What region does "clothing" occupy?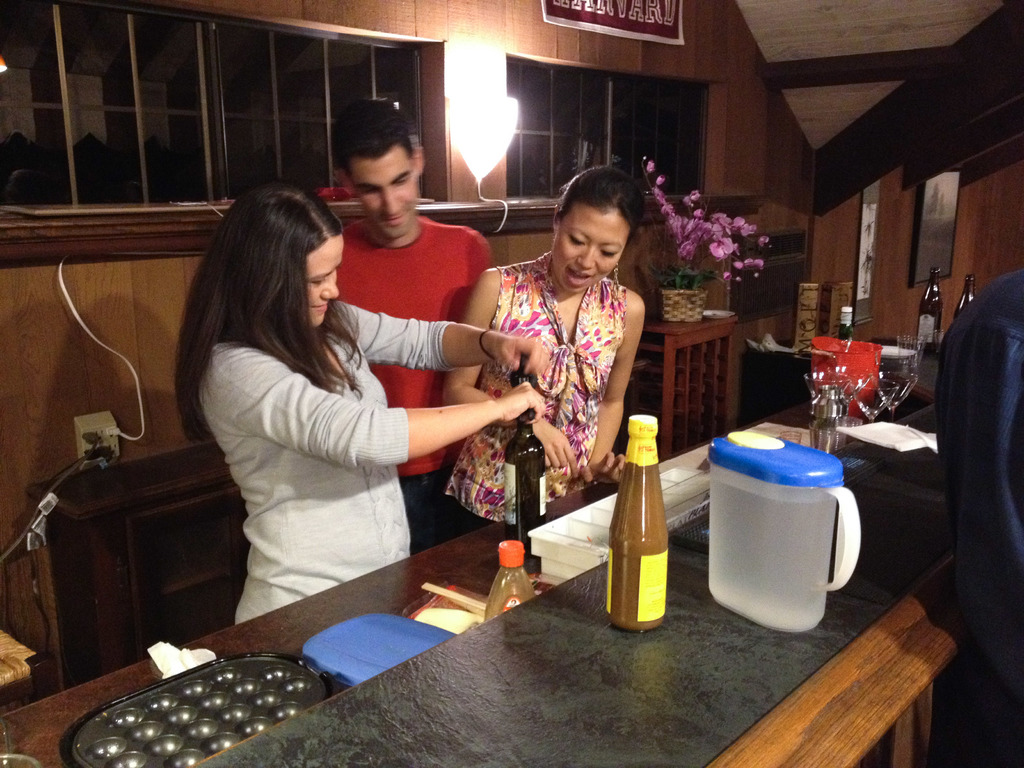
box(309, 218, 486, 460).
